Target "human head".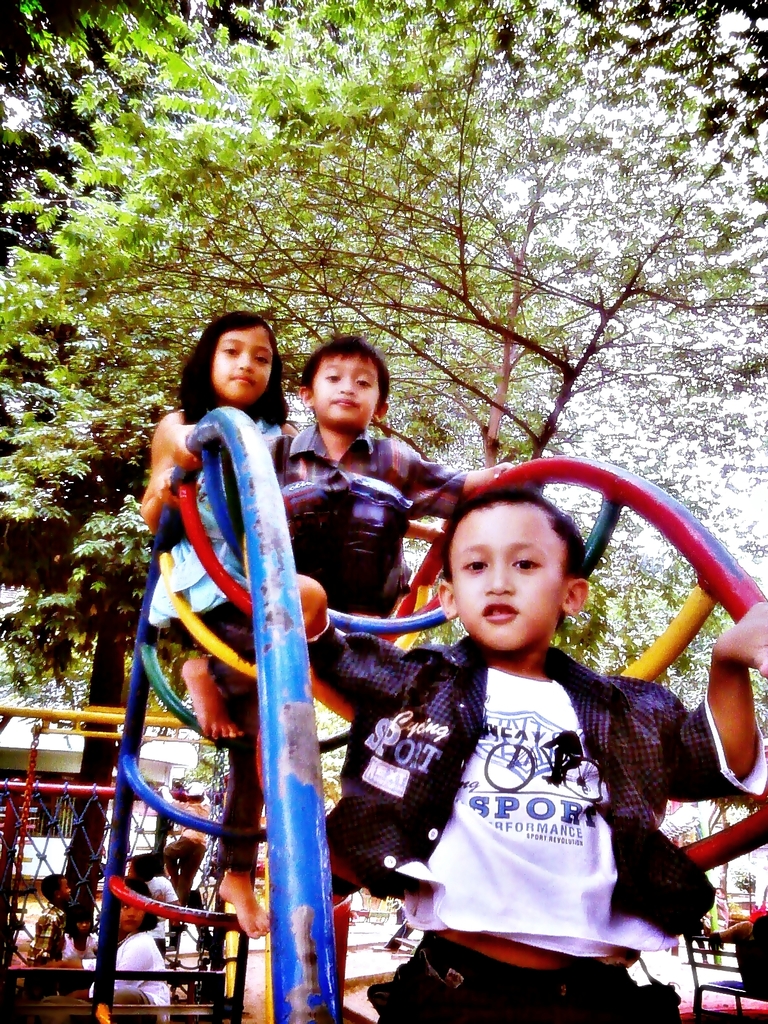
Target region: left=195, top=308, right=278, bottom=408.
